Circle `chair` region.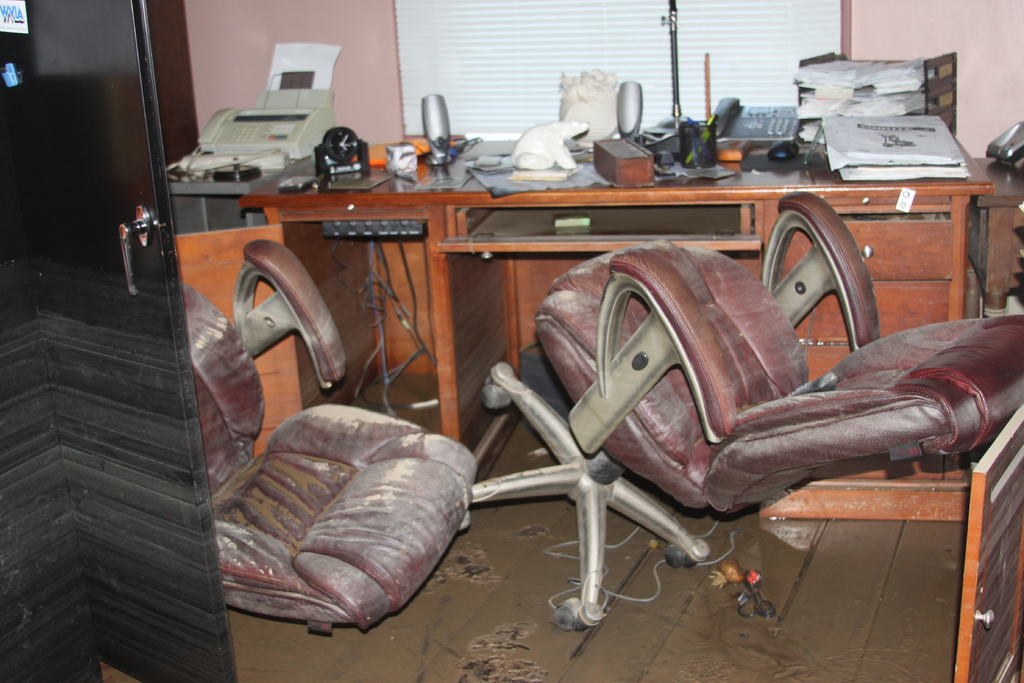
Region: Rect(182, 241, 477, 636).
